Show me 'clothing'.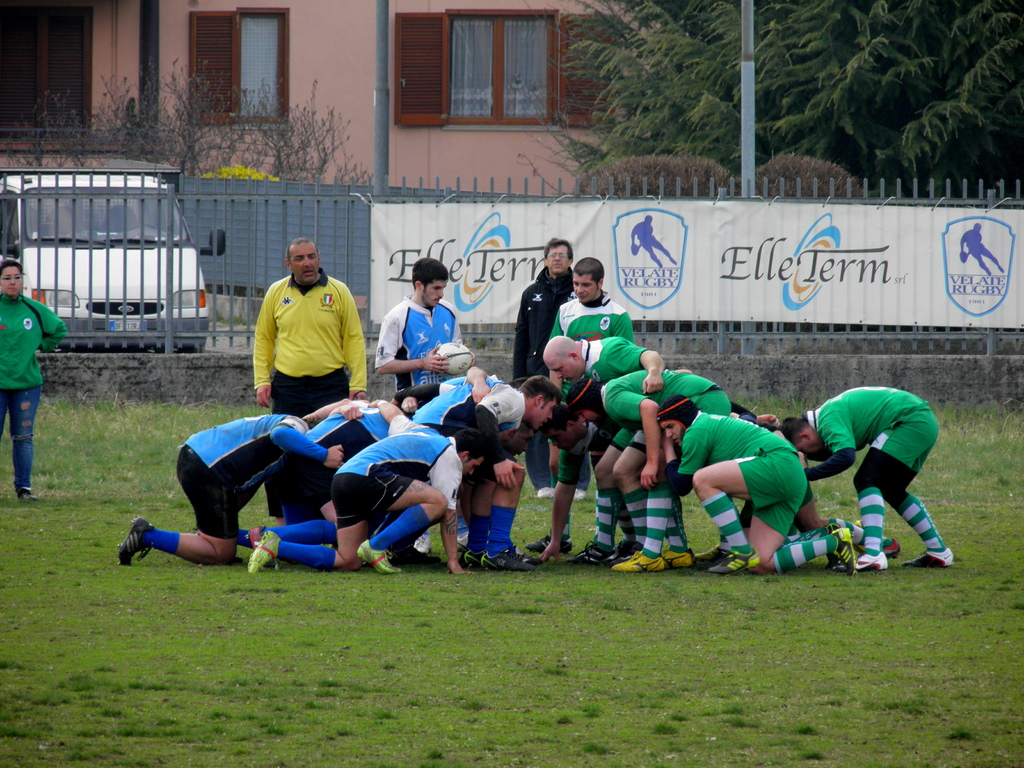
'clothing' is here: box=[600, 381, 726, 403].
